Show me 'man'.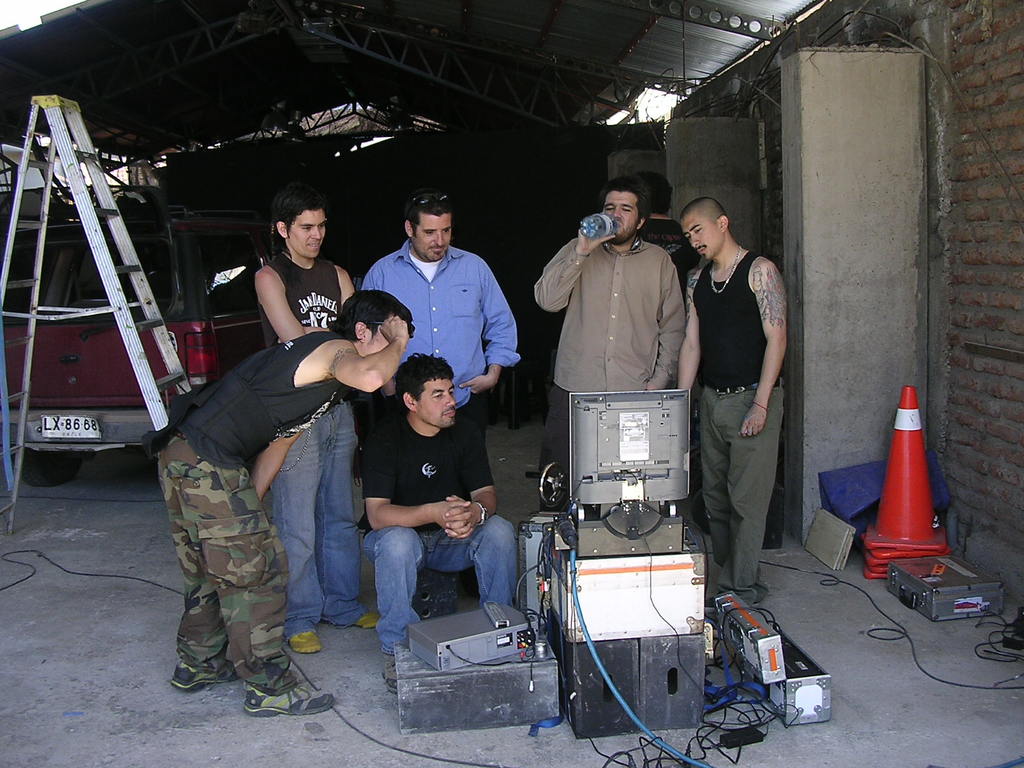
'man' is here: (x1=358, y1=349, x2=521, y2=698).
